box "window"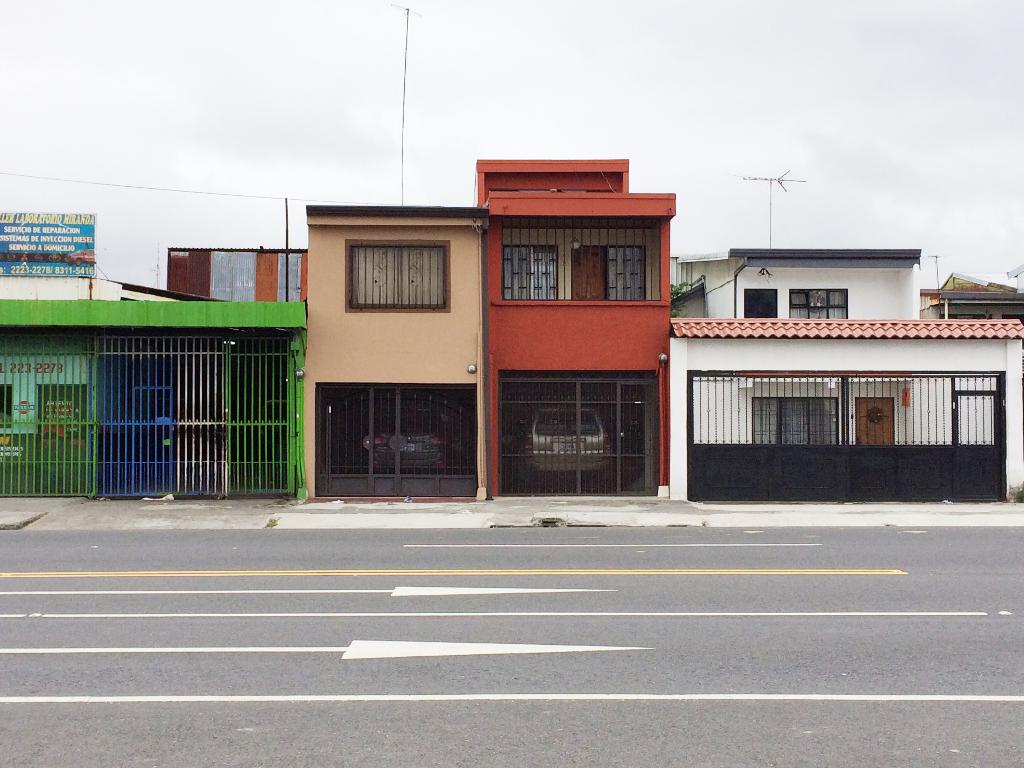
<bbox>787, 287, 850, 321</bbox>
